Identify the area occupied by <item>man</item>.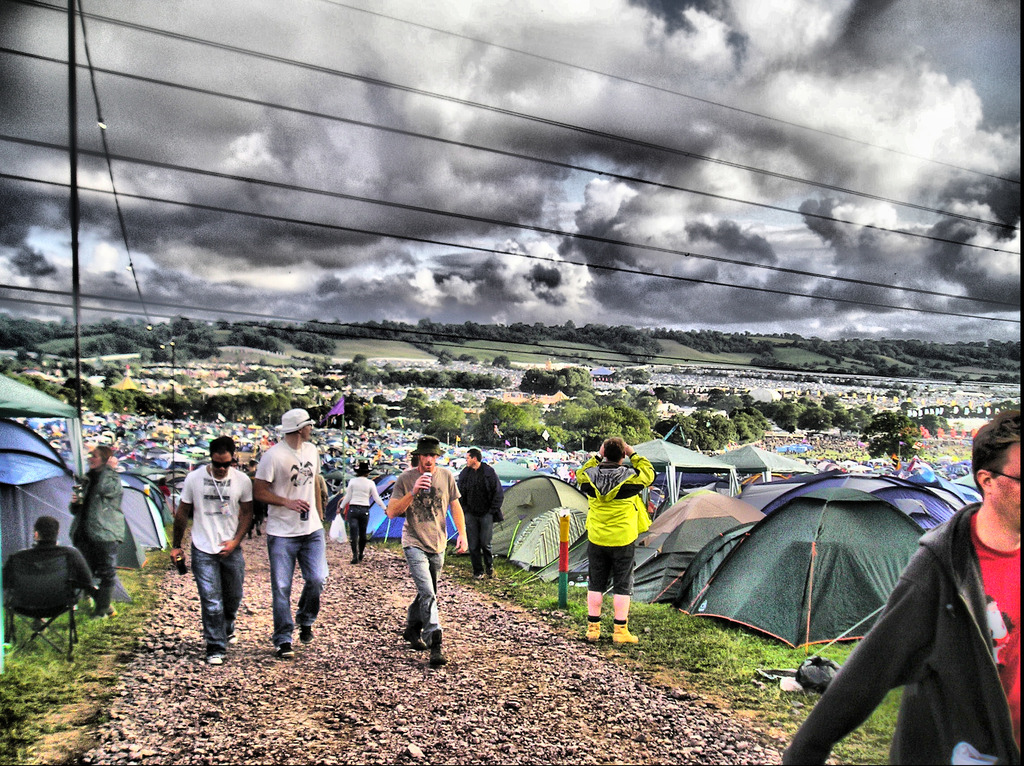
Area: [left=458, top=445, right=508, bottom=582].
